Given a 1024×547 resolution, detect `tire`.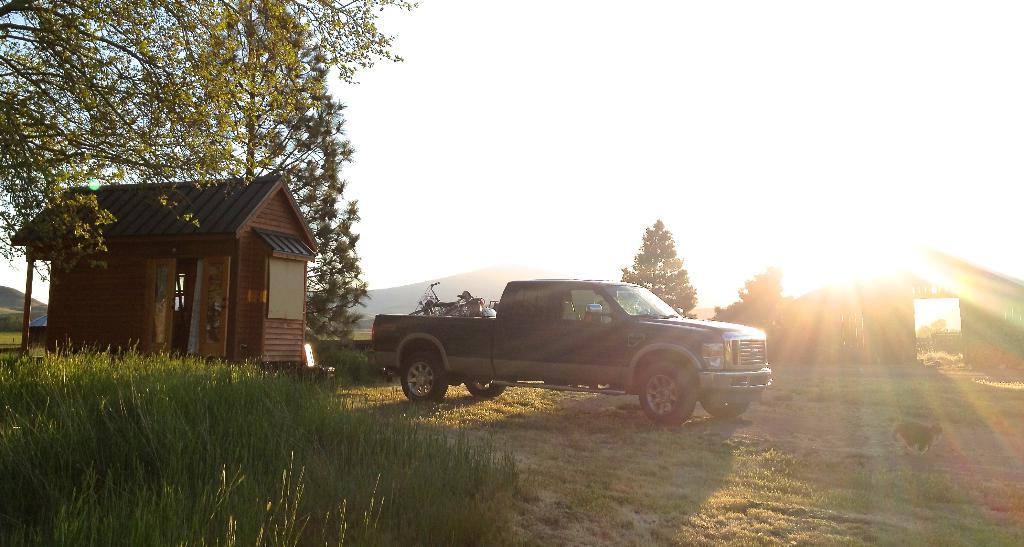
bbox=(629, 347, 701, 425).
